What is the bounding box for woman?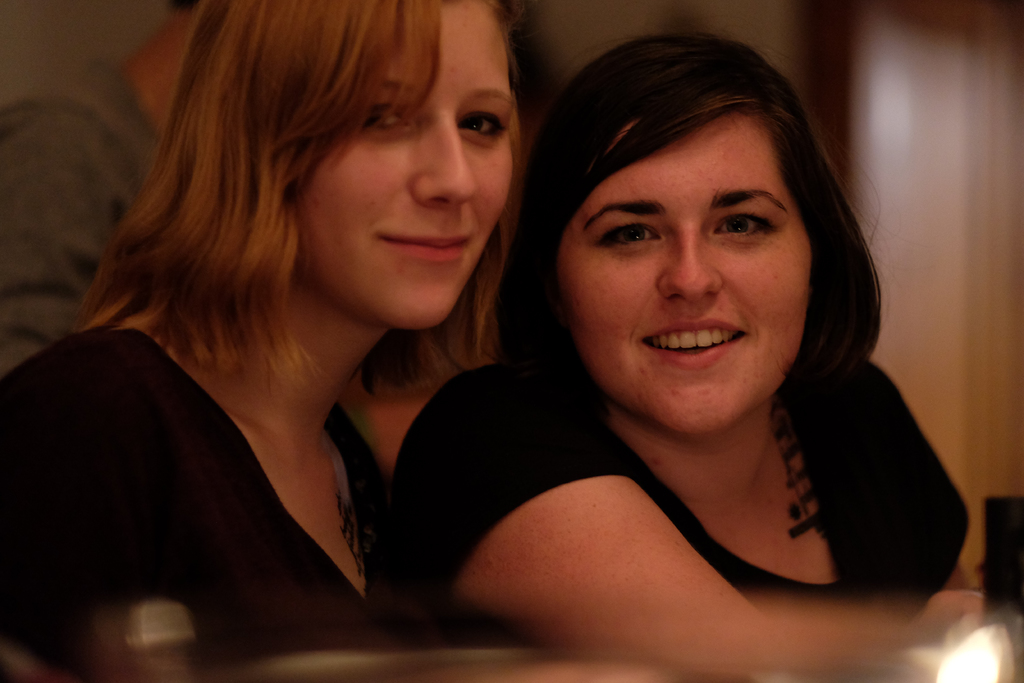
BBox(385, 28, 984, 682).
